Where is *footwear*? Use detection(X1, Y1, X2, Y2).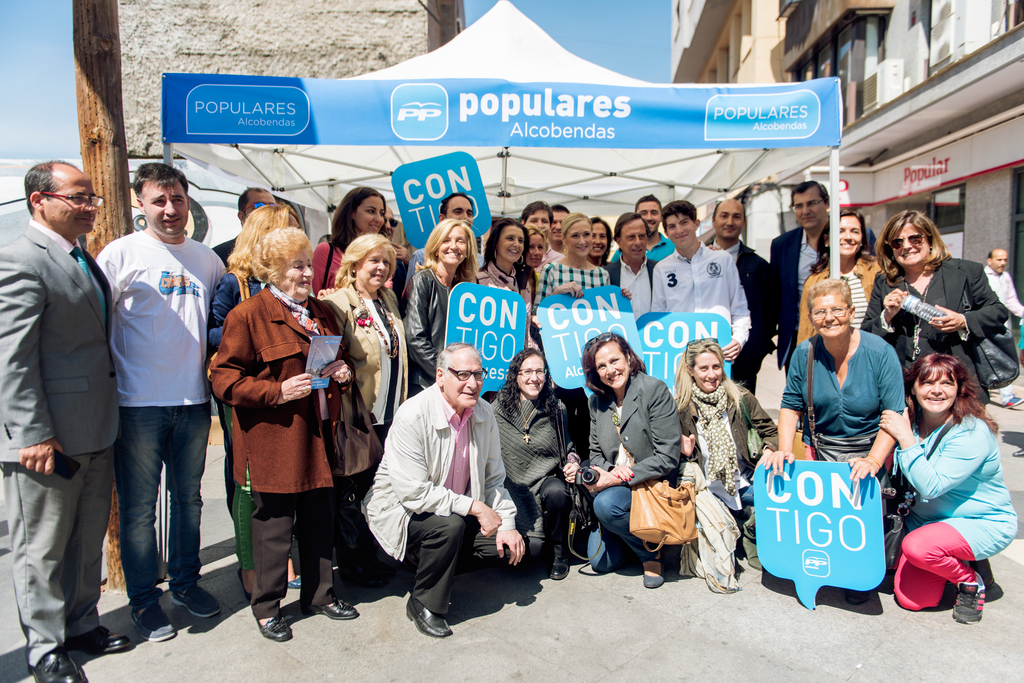
detection(847, 589, 872, 606).
